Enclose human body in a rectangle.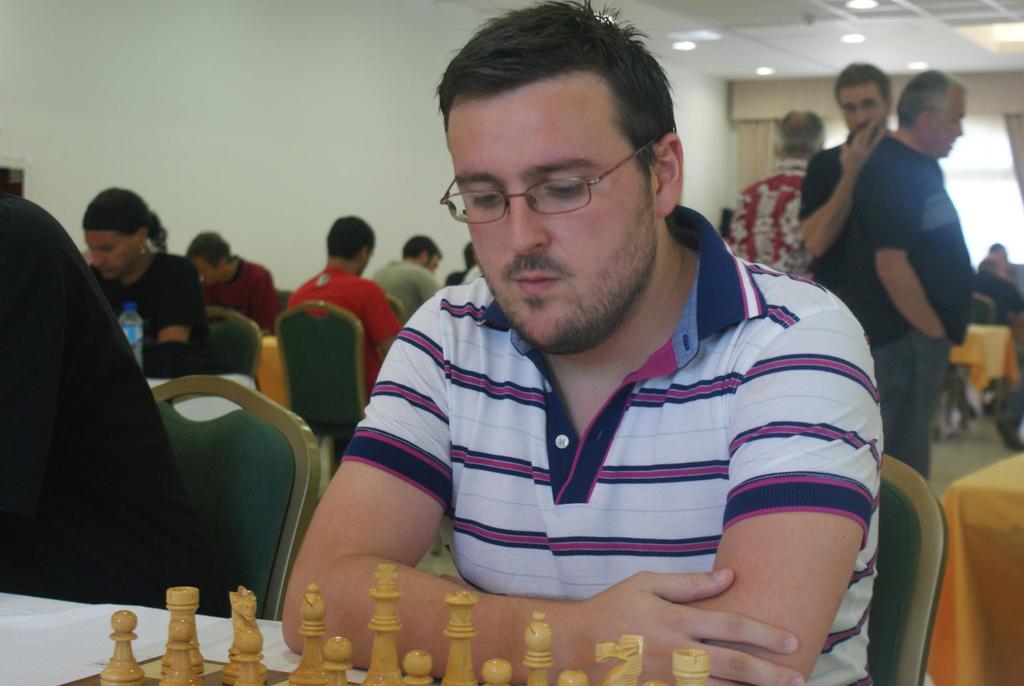
0 191 217 617.
